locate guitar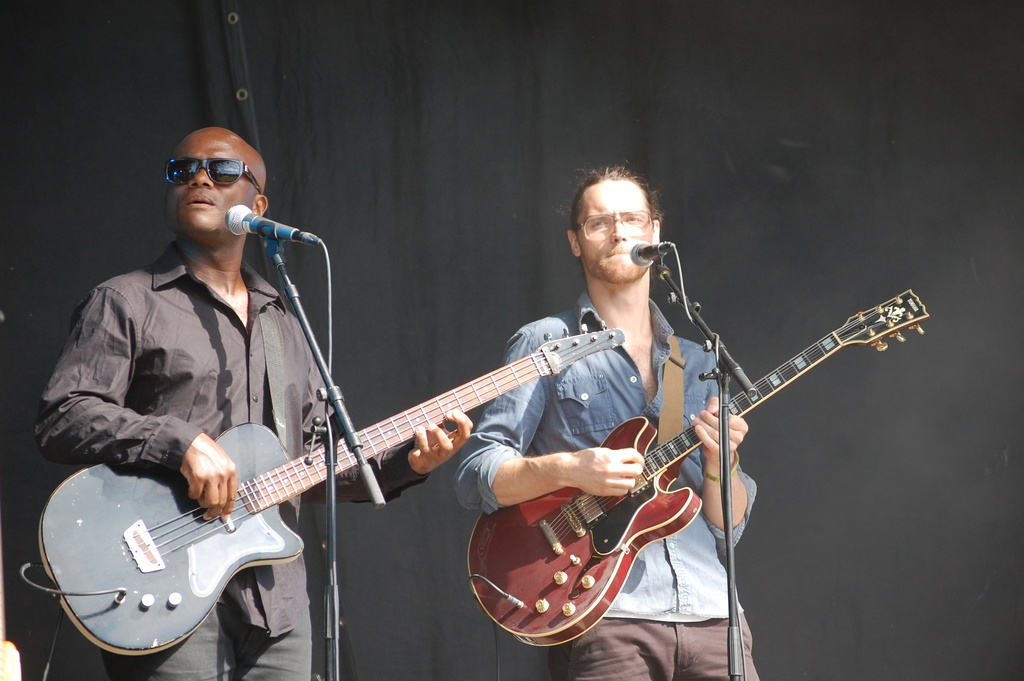
[492, 285, 918, 635]
